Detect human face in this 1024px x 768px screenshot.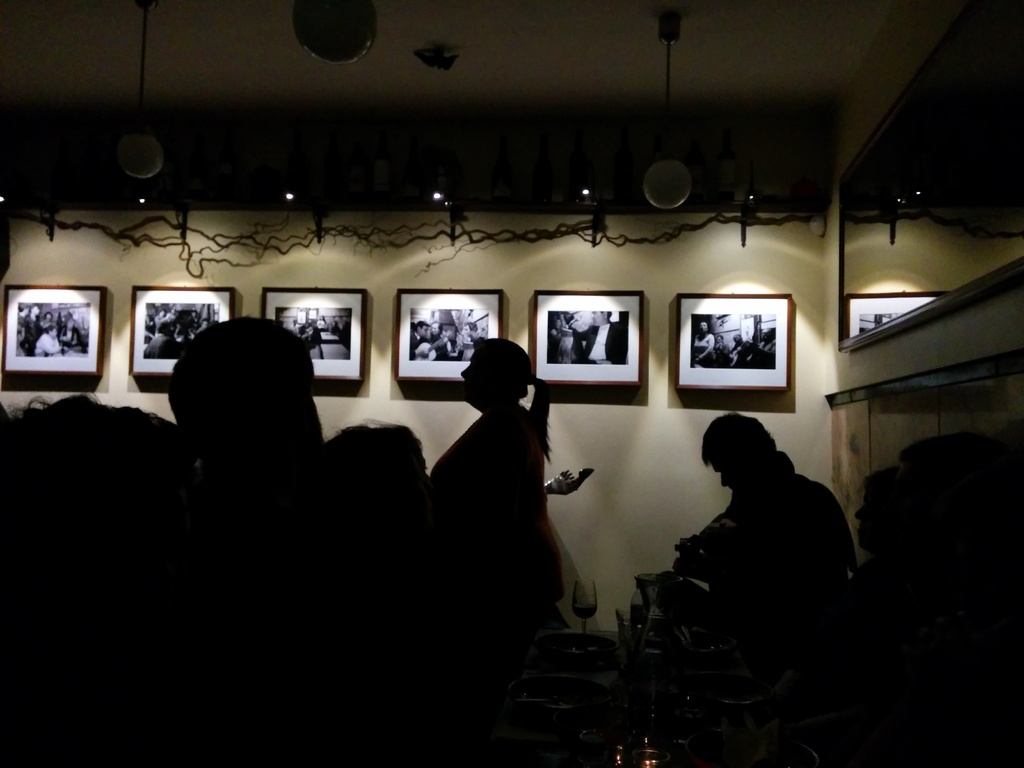
Detection: (left=851, top=498, right=883, bottom=545).
